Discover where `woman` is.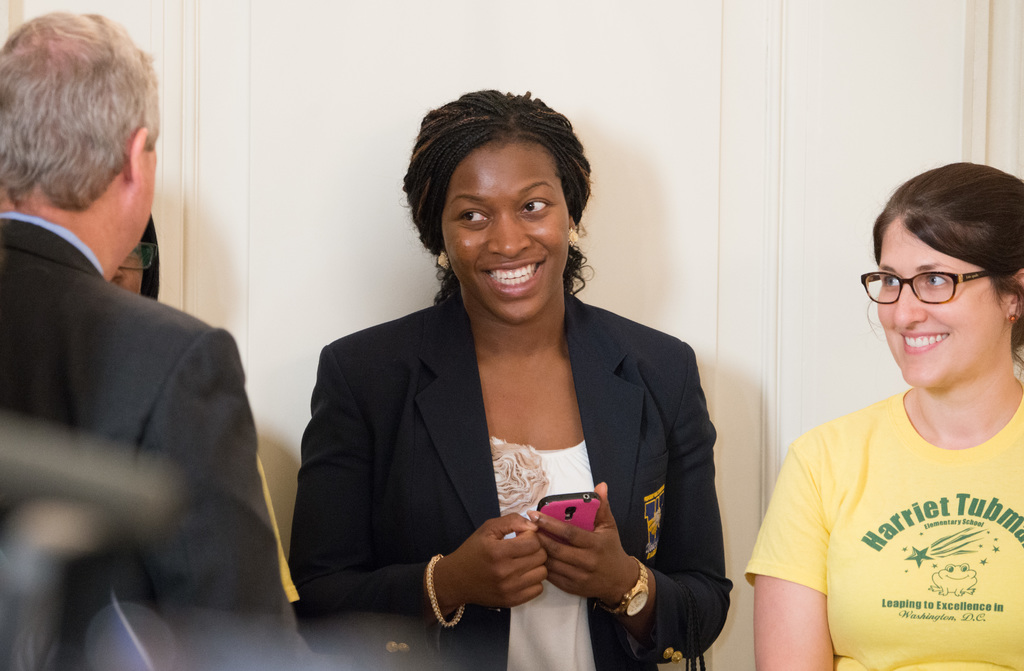
Discovered at BBox(89, 209, 299, 604).
